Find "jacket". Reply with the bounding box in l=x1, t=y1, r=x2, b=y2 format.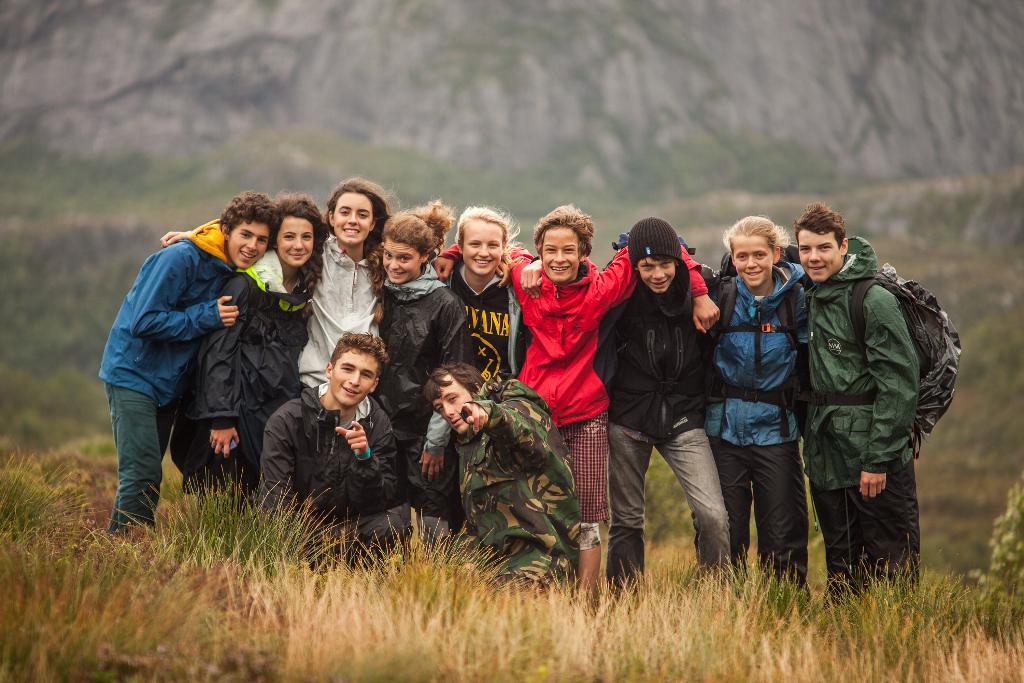
l=172, t=250, r=312, b=483.
